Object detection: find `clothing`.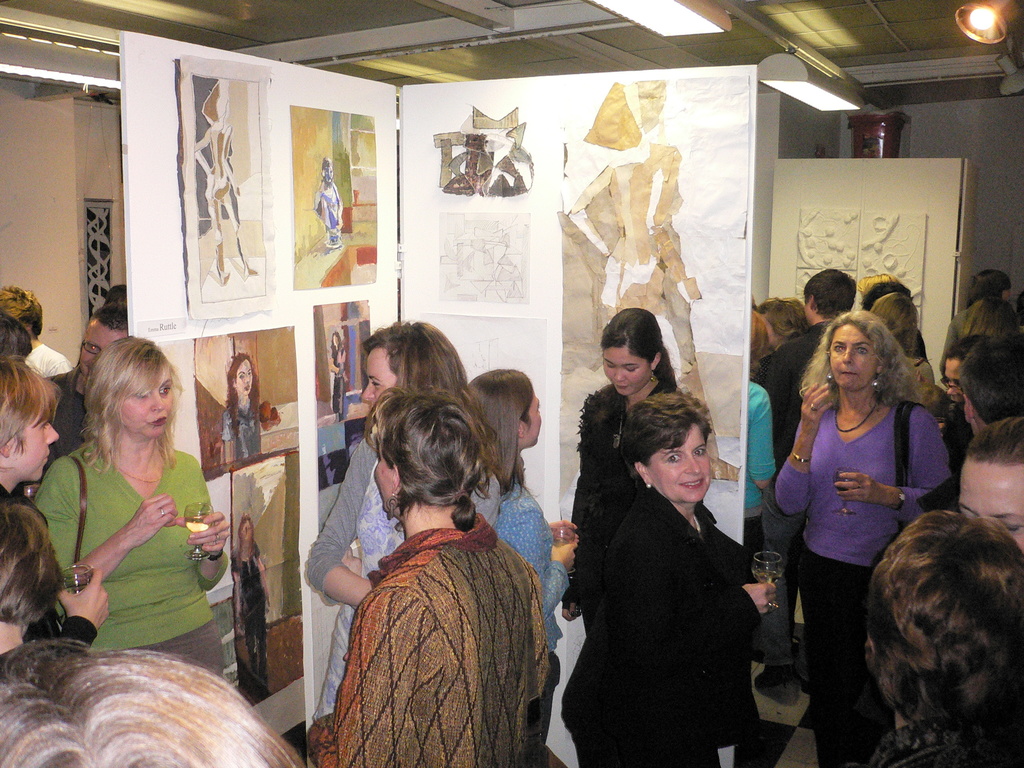
(x1=305, y1=509, x2=557, y2=767).
